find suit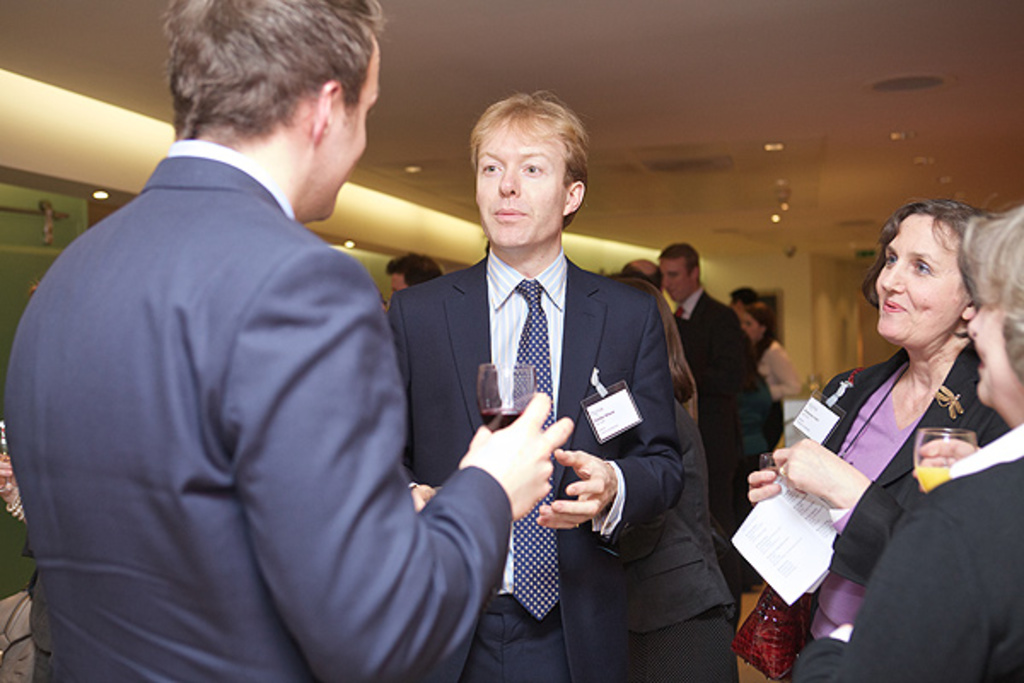
bbox(797, 427, 1022, 681)
